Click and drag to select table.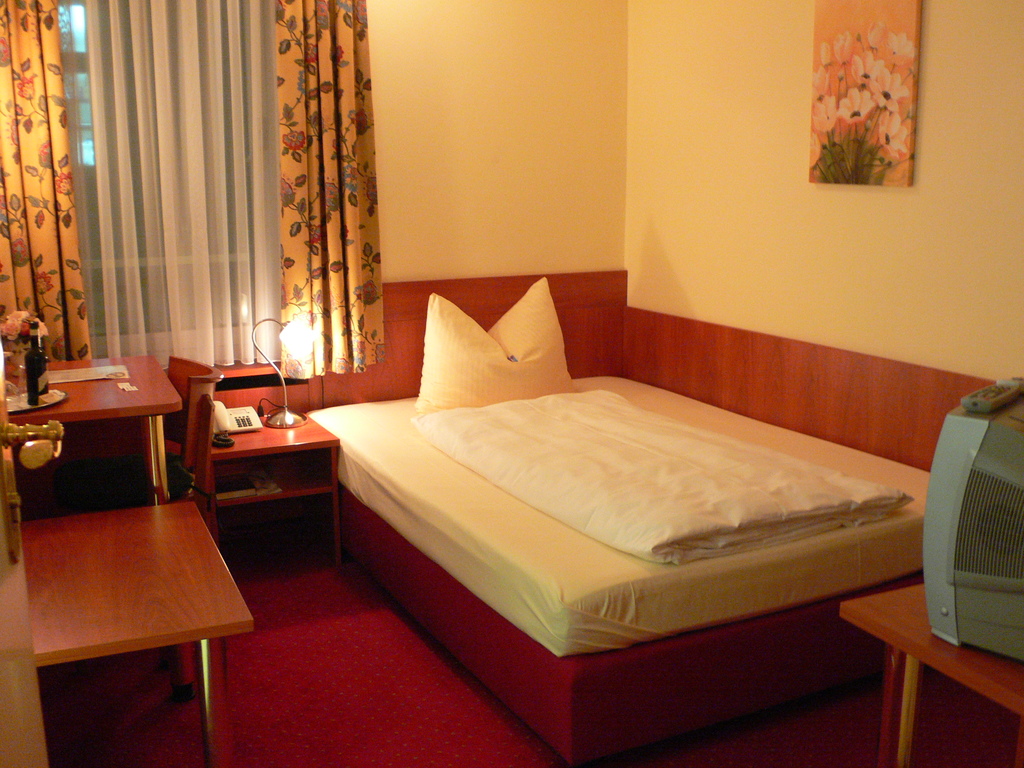
Selection: bbox=(6, 346, 191, 502).
